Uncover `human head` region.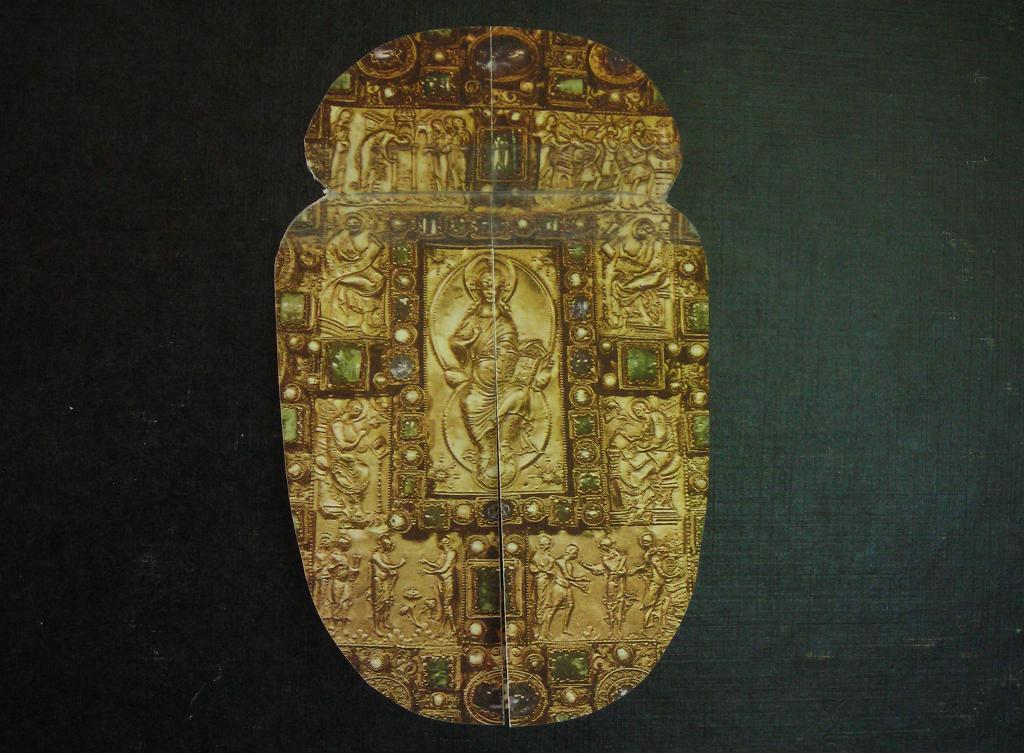
Uncovered: x1=458 y1=250 x2=505 y2=313.
